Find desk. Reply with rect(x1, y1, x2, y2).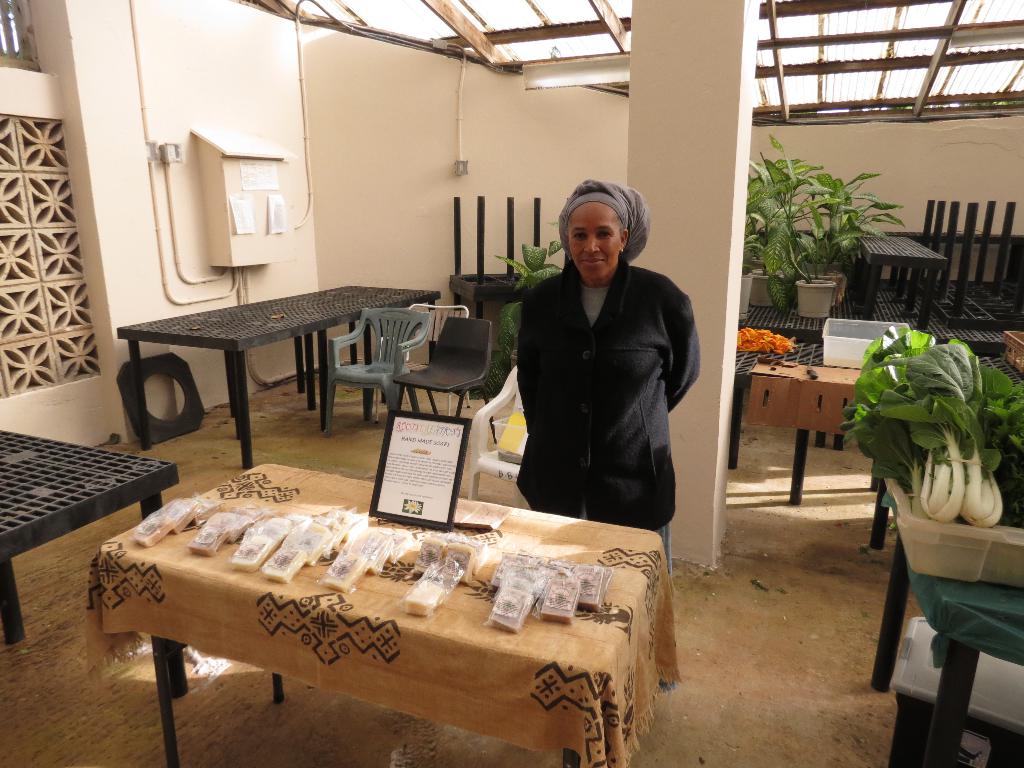
rect(104, 463, 621, 756).
